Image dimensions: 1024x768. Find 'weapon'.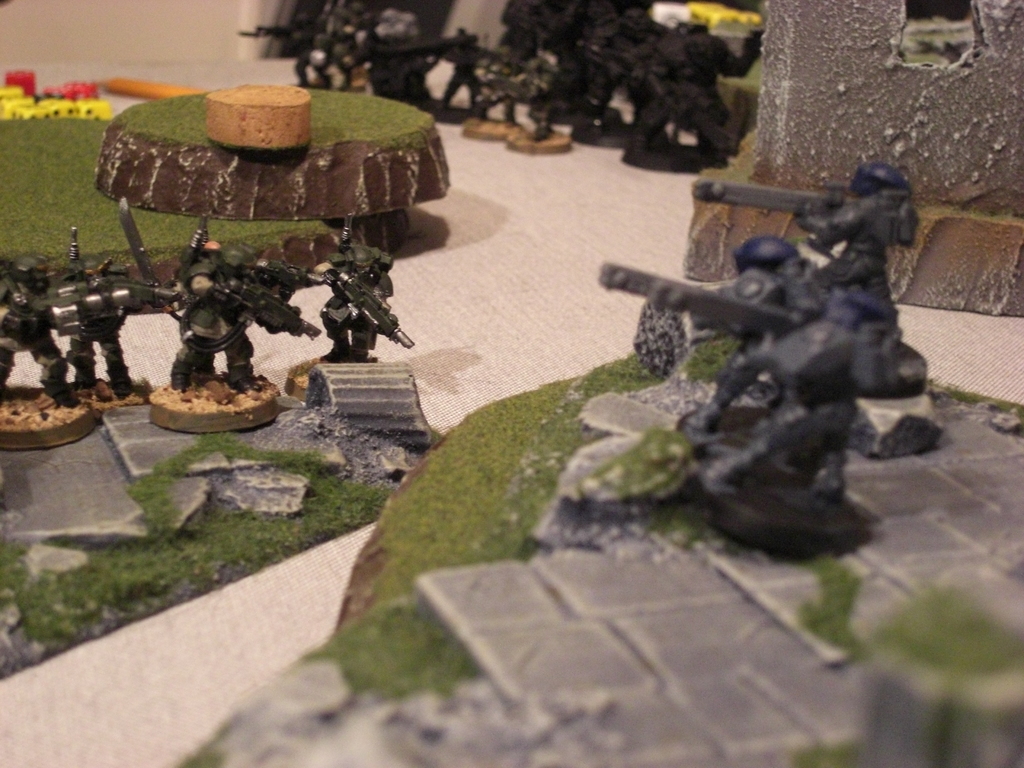
(582, 161, 969, 473).
